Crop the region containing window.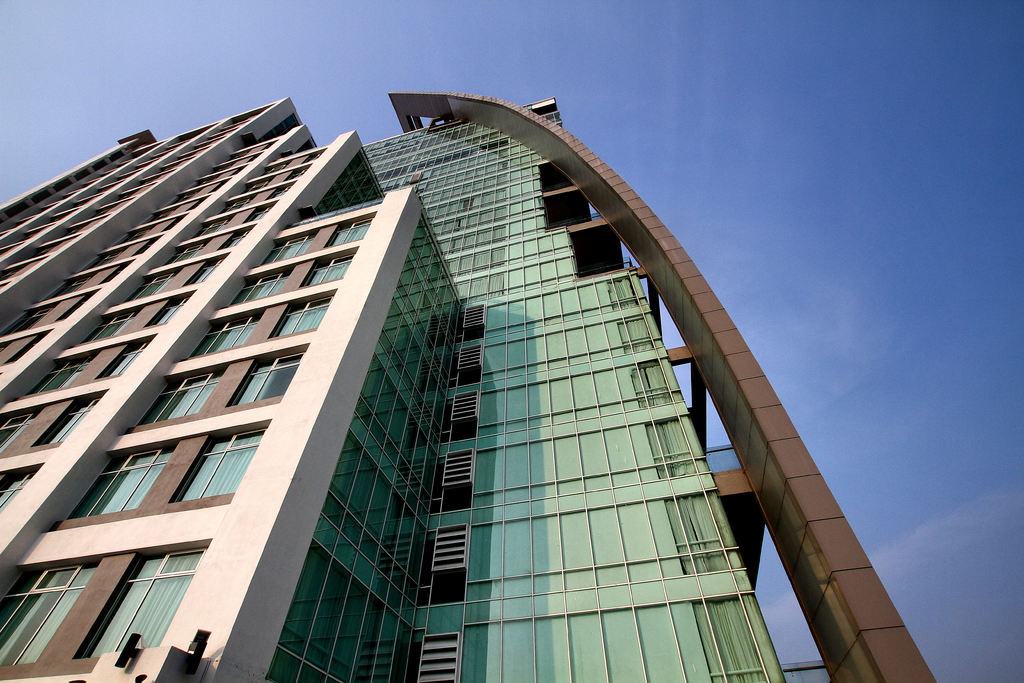
Crop region: detection(214, 228, 252, 251).
